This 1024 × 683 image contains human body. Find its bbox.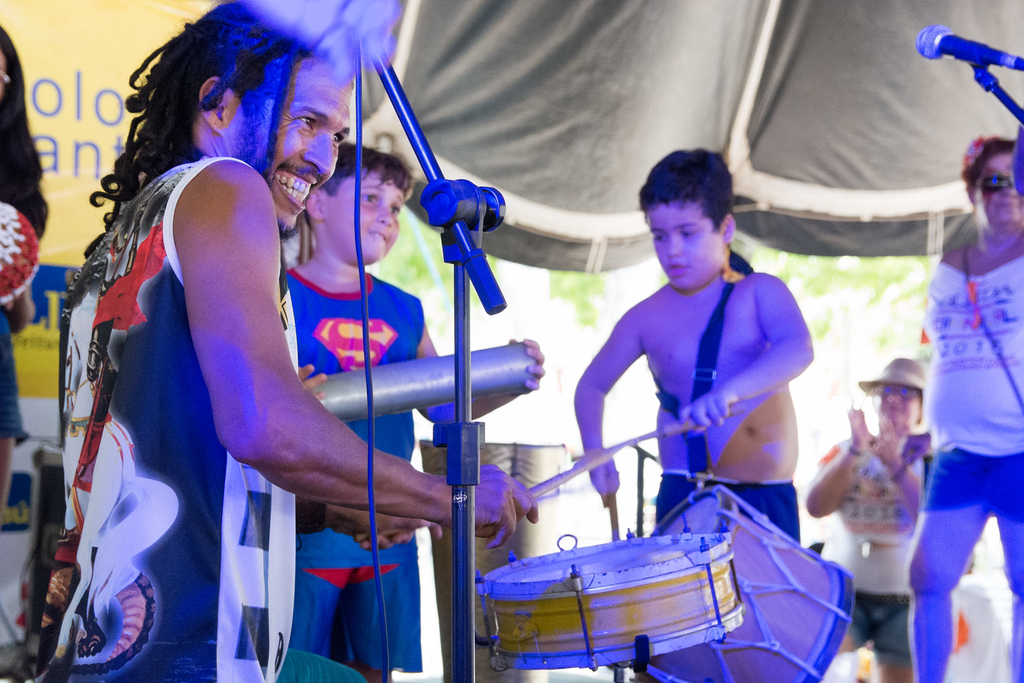
bbox(575, 154, 815, 537).
